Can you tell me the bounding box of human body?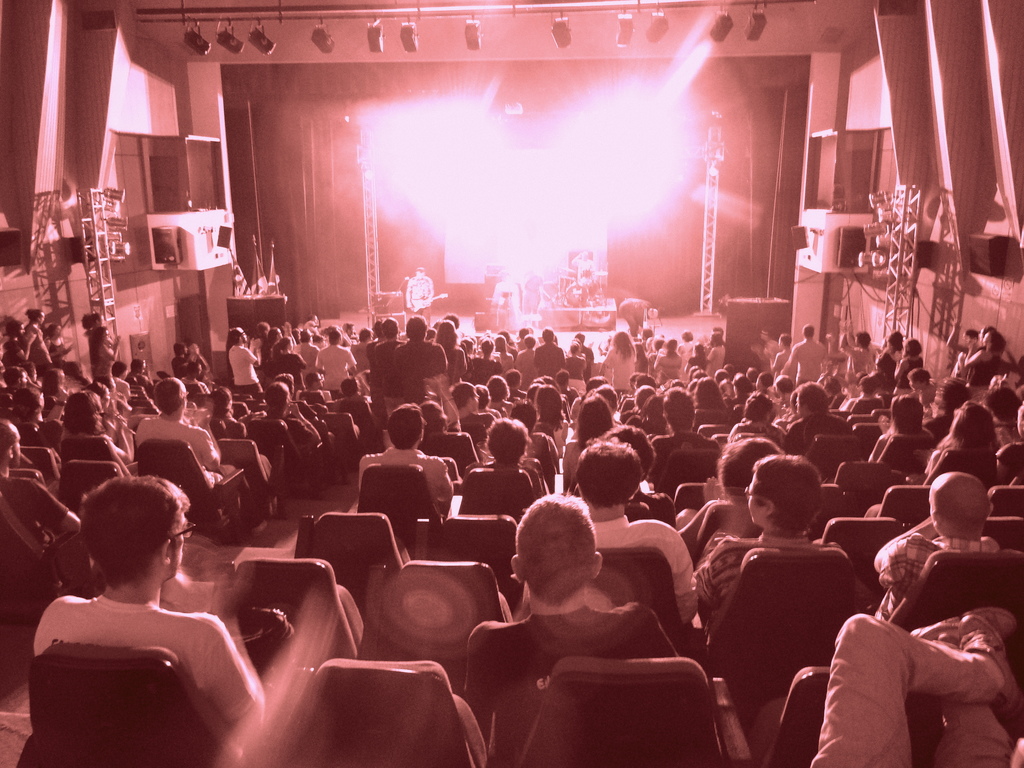
Rect(207, 383, 250, 439).
